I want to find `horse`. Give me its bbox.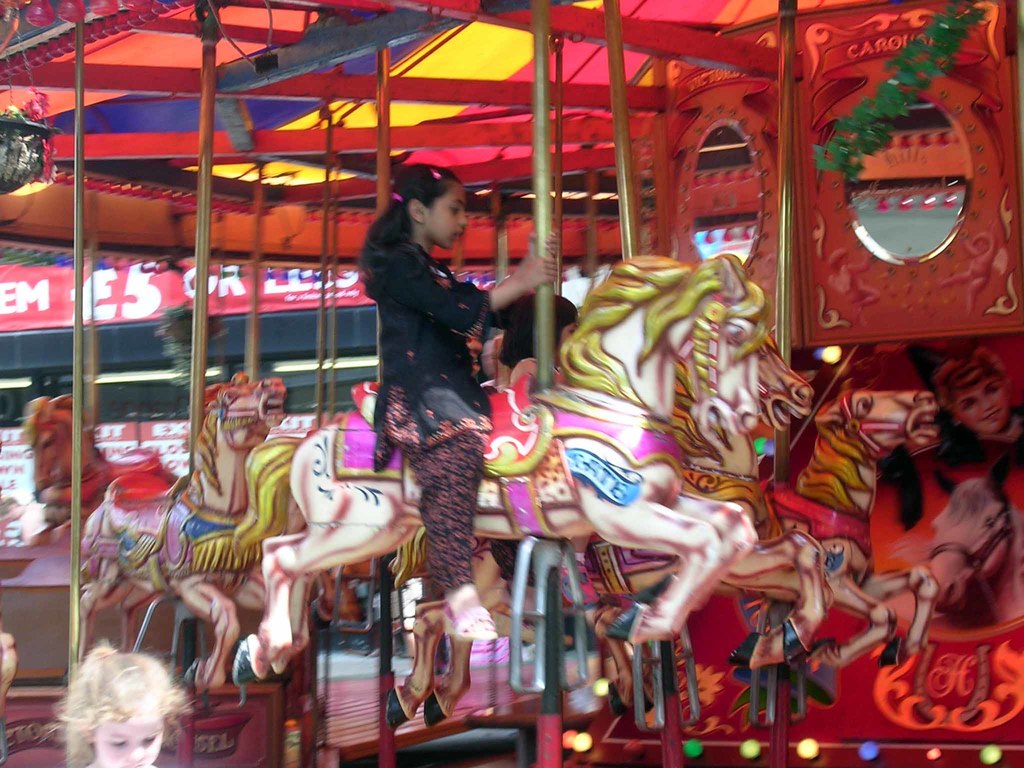
box(576, 387, 944, 722).
